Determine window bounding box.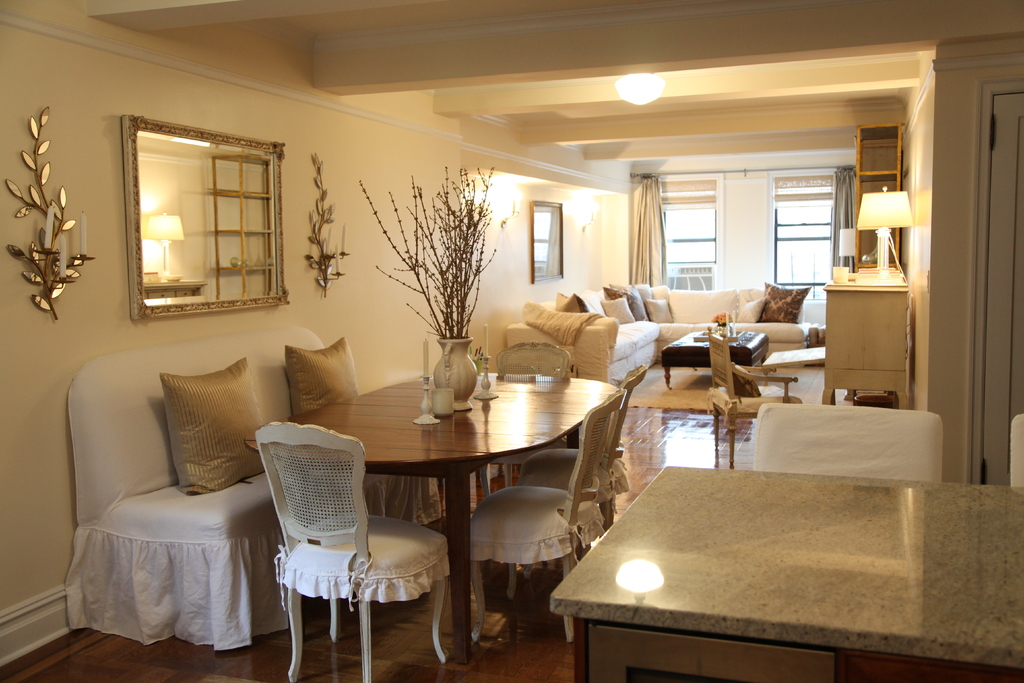
Determined: (left=661, top=206, right=716, bottom=274).
